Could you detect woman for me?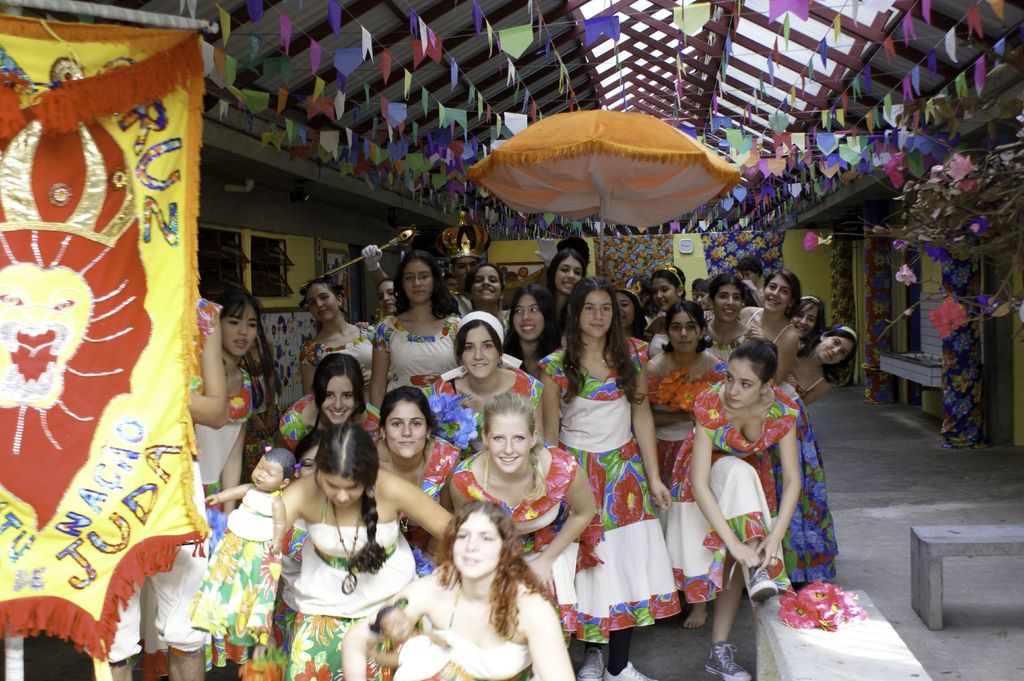
Detection result: box(420, 303, 552, 451).
